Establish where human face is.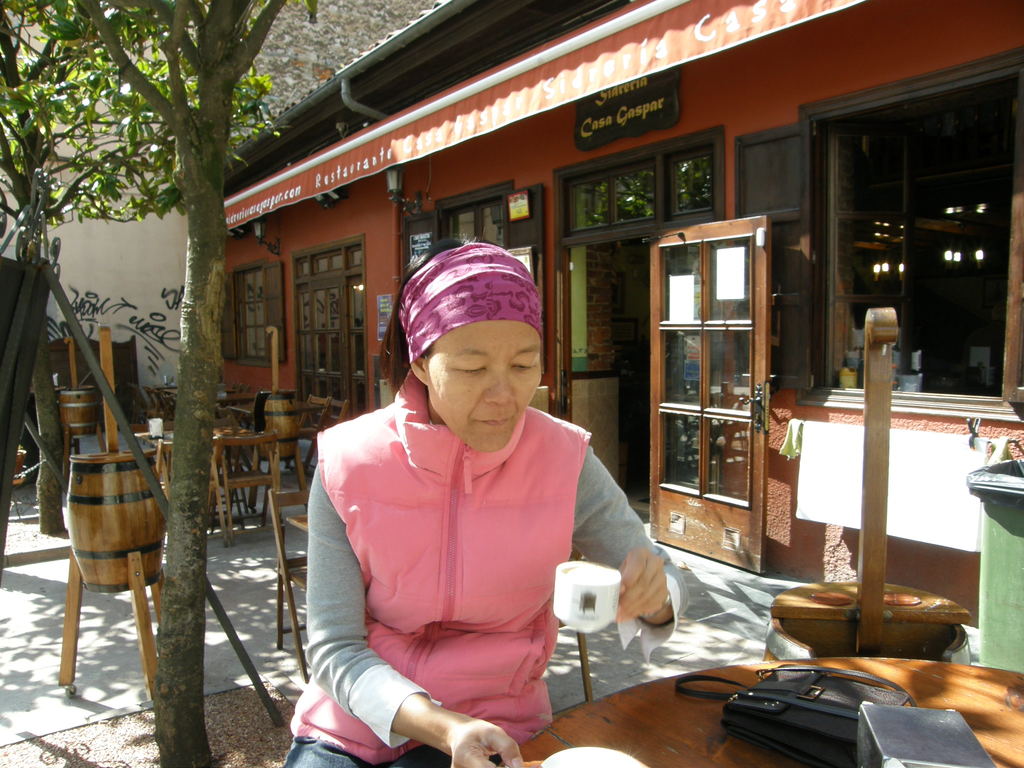
Established at rect(426, 321, 539, 452).
